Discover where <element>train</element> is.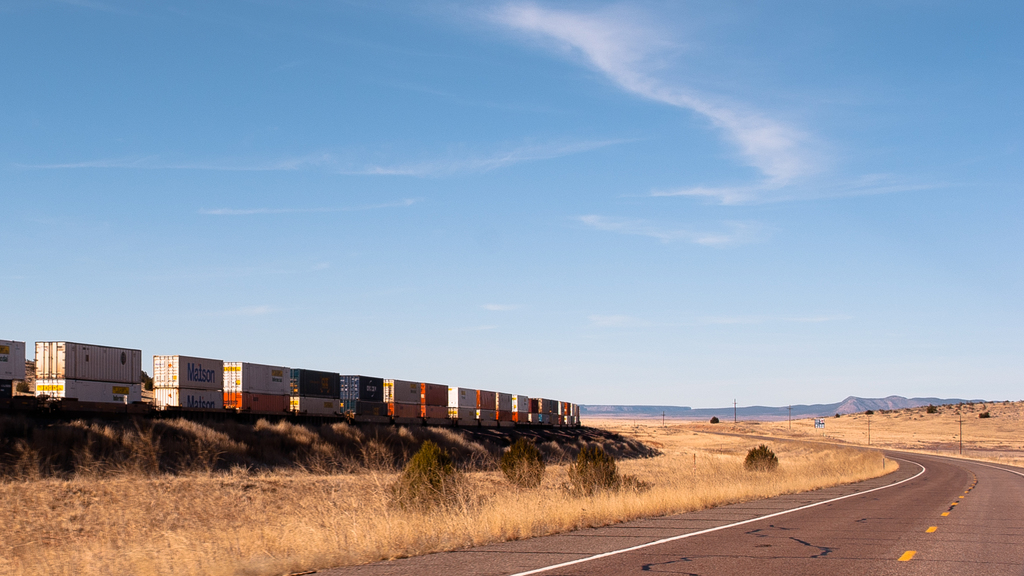
Discovered at l=0, t=341, r=581, b=429.
